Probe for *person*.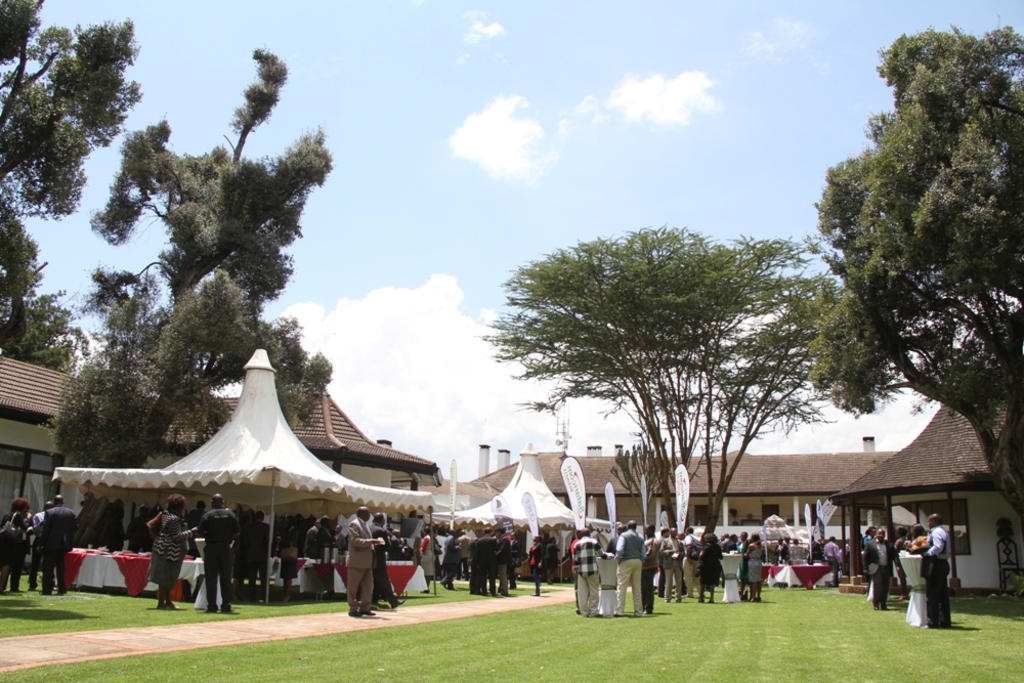
Probe result: box=[309, 515, 335, 570].
